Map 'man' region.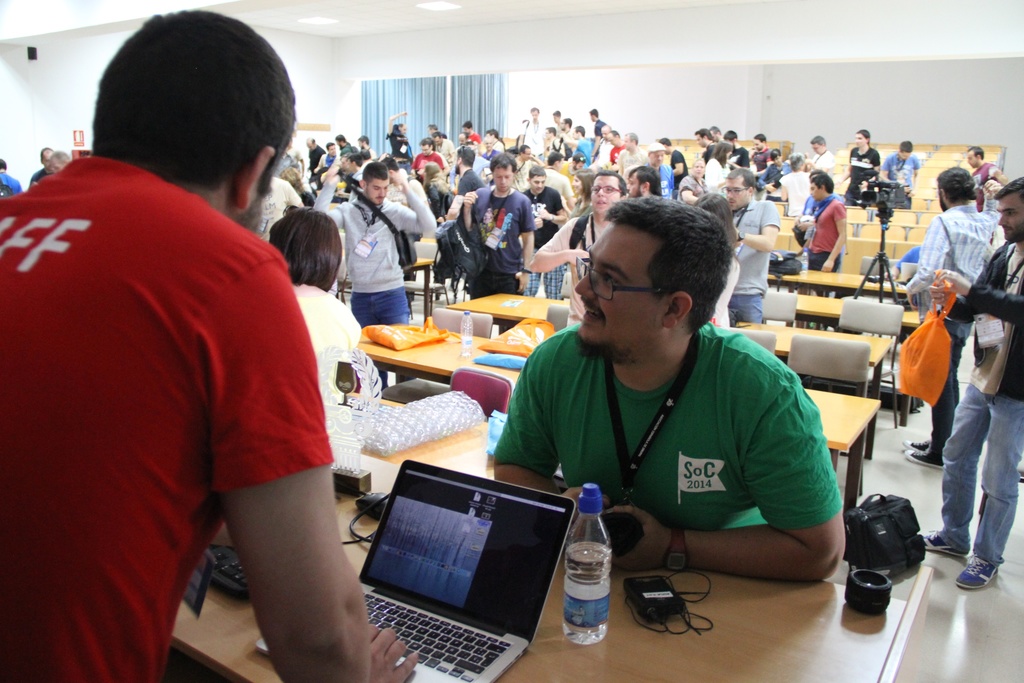
Mapped to [459, 131, 468, 147].
